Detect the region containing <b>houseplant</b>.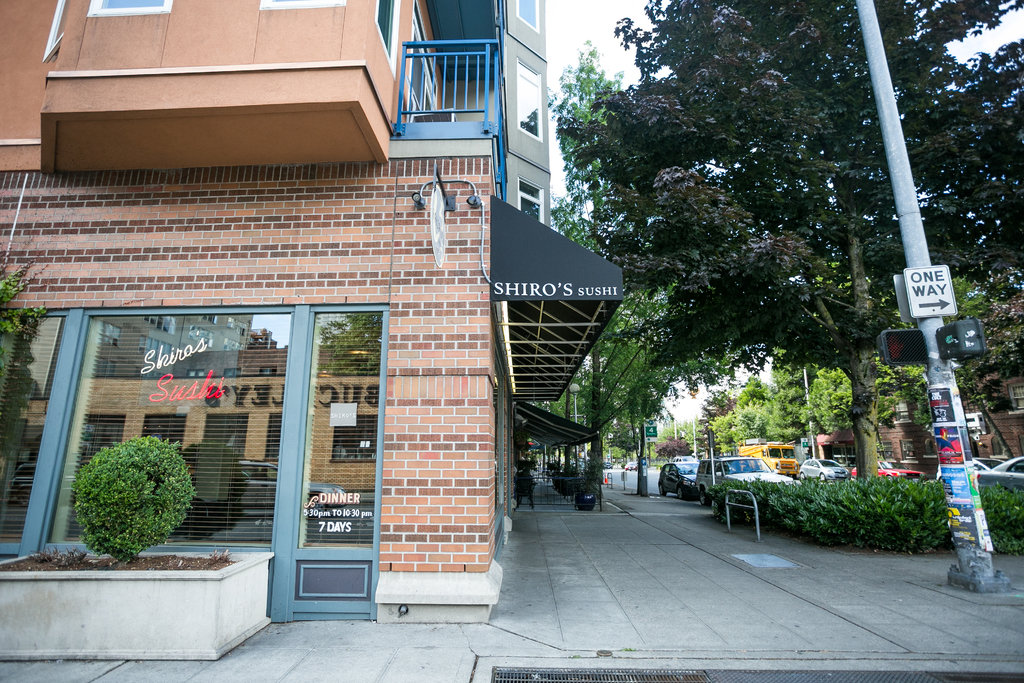
<box>546,456,582,496</box>.
